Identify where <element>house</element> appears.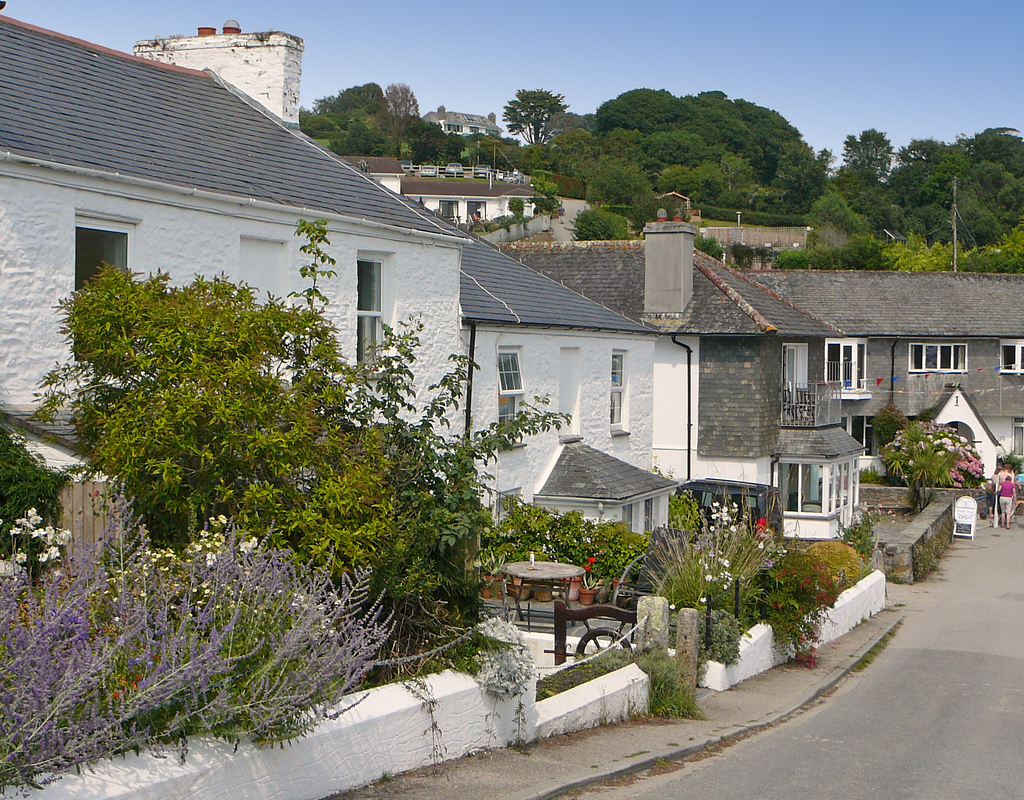
Appears at {"x1": 733, "y1": 263, "x2": 1023, "y2": 469}.
